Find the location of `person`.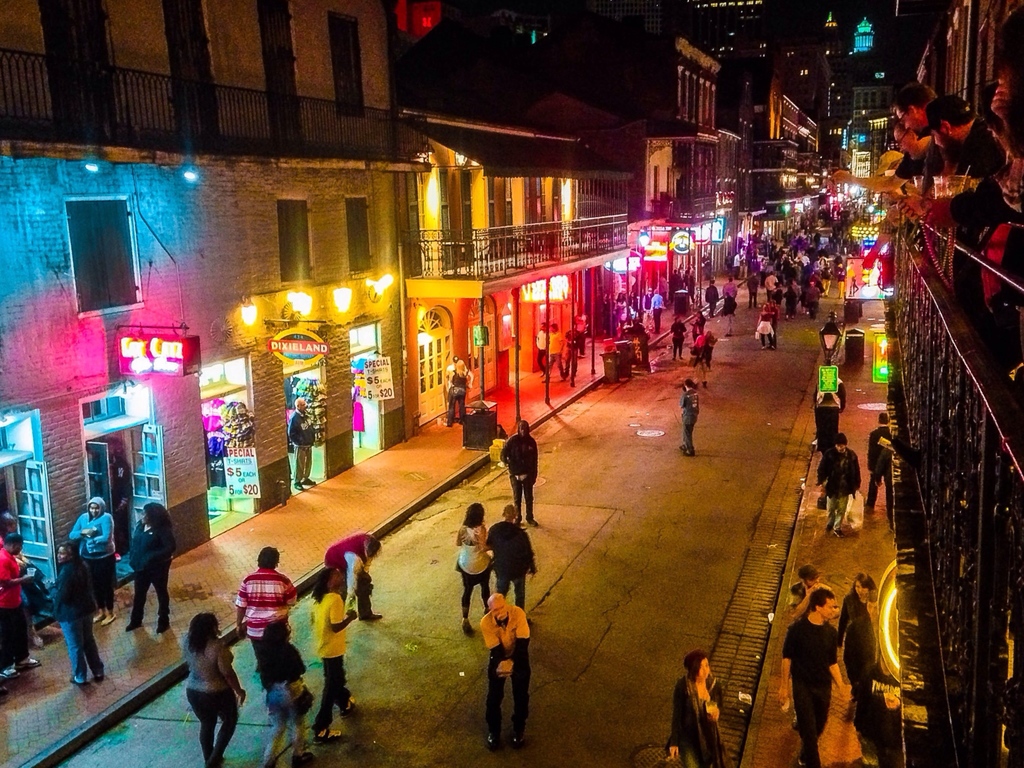
Location: (1, 528, 40, 679).
